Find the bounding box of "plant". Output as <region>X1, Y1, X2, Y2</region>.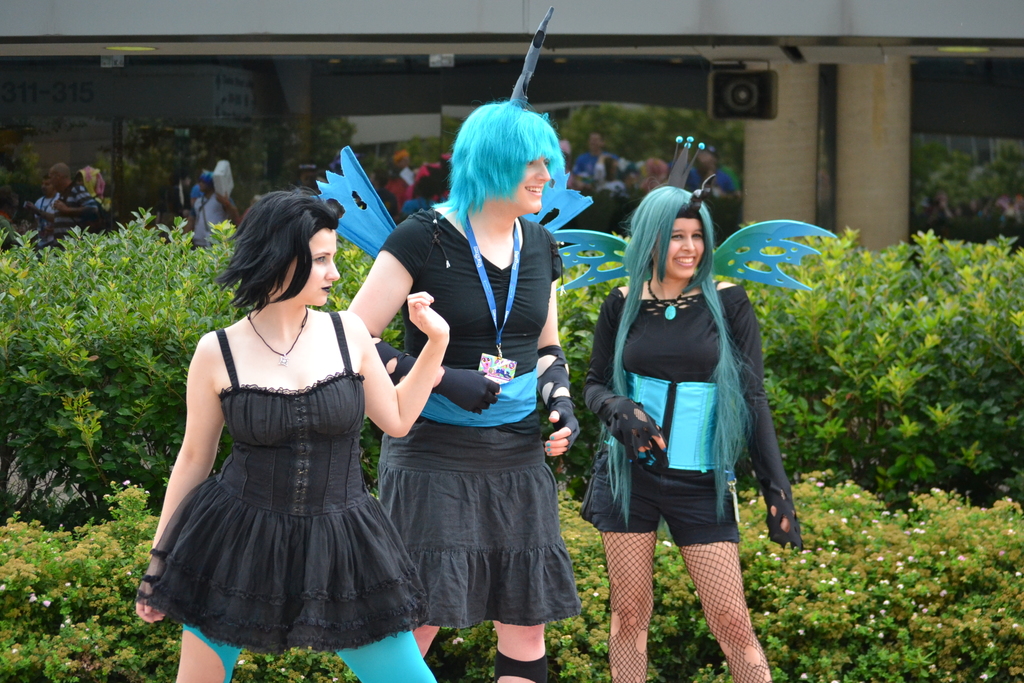
<region>98, 464, 159, 531</region>.
